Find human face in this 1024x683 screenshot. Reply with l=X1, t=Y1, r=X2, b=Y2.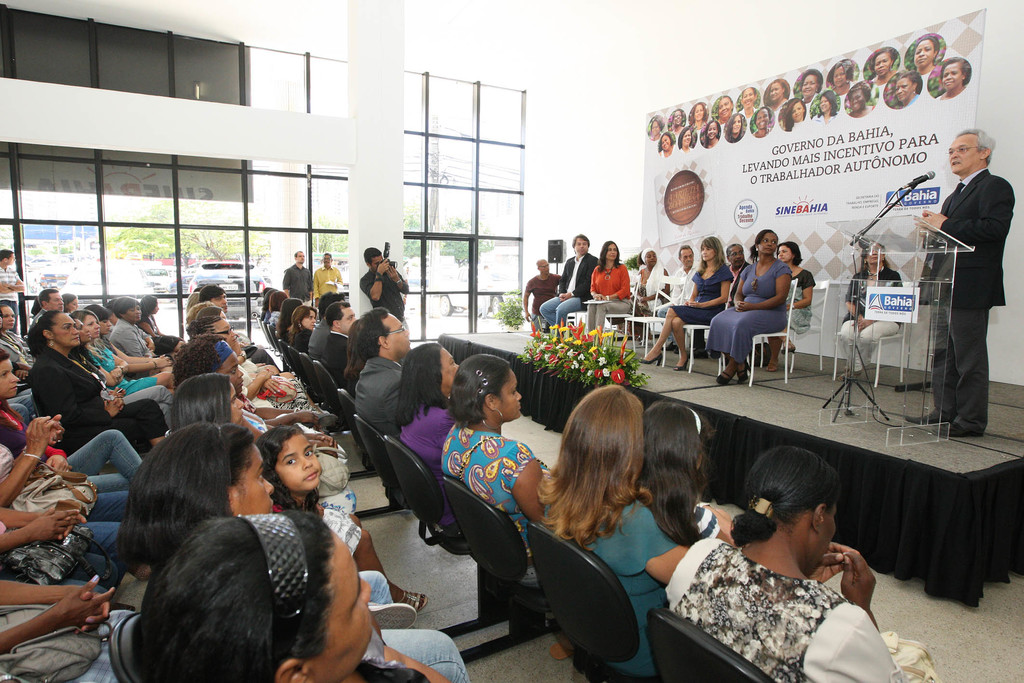
l=717, t=98, r=732, b=119.
